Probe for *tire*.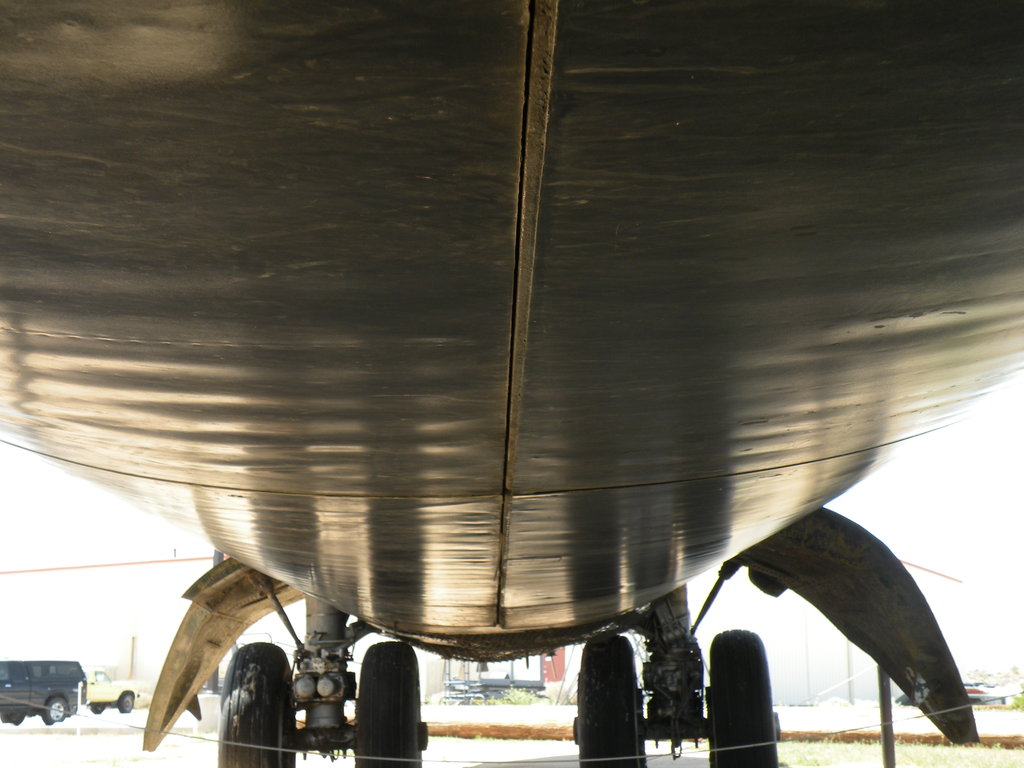
Probe result: Rect(705, 627, 781, 766).
